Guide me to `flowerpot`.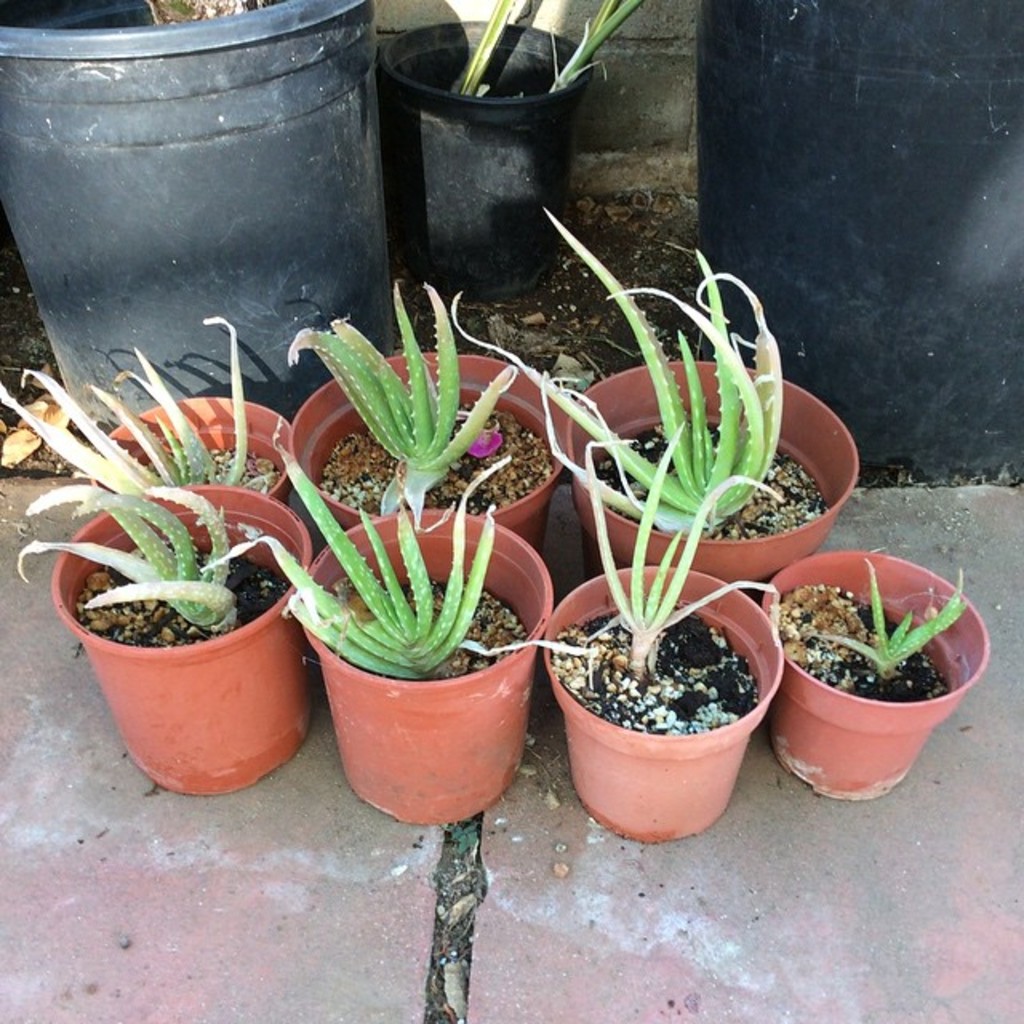
Guidance: region(48, 488, 315, 800).
